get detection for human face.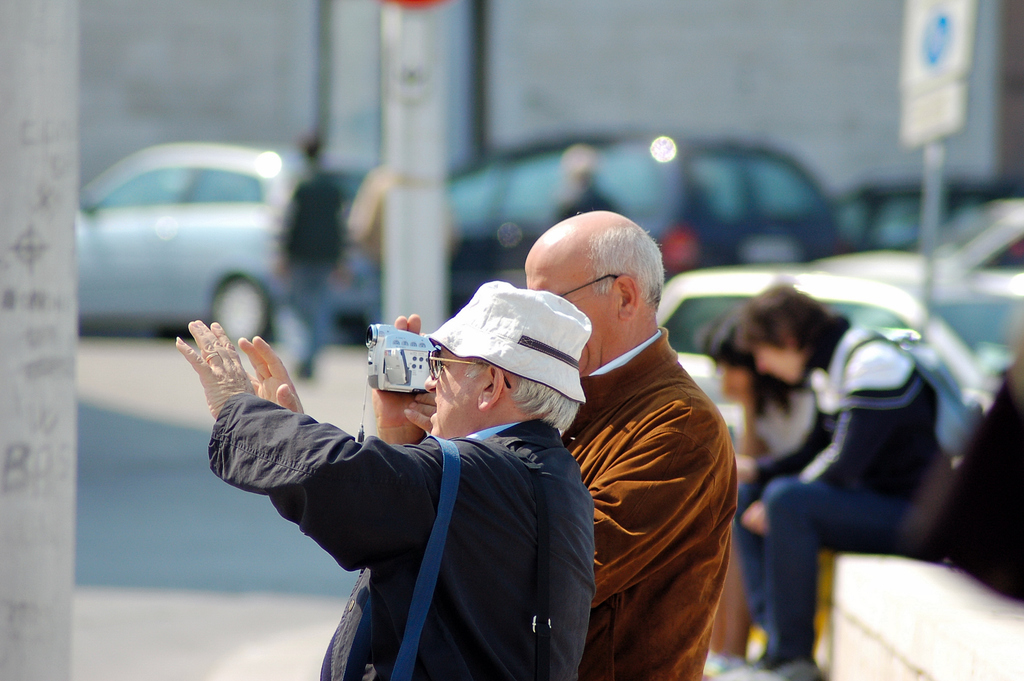
Detection: bbox=(424, 346, 477, 438).
